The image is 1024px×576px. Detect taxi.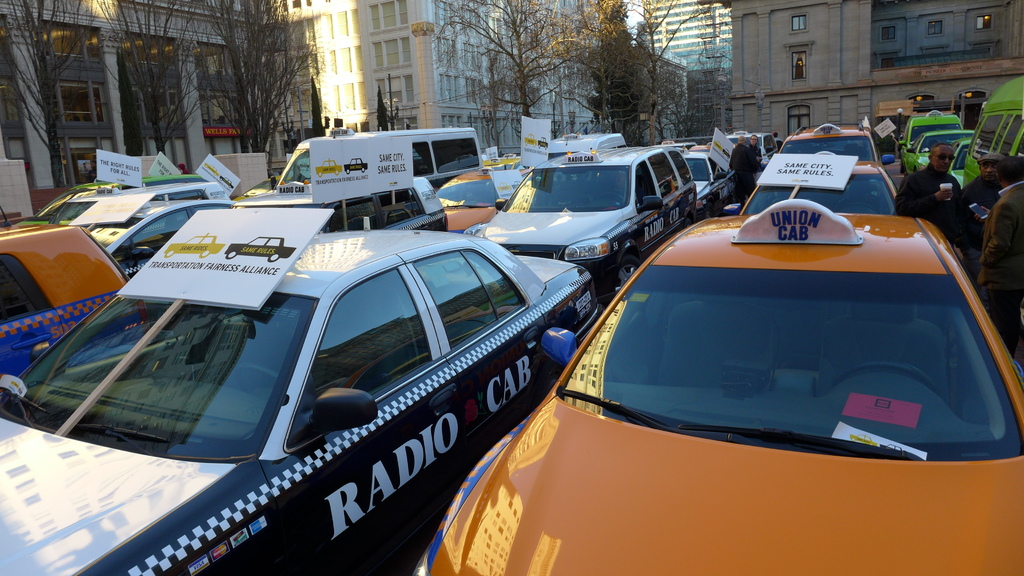
Detection: box(315, 157, 344, 180).
